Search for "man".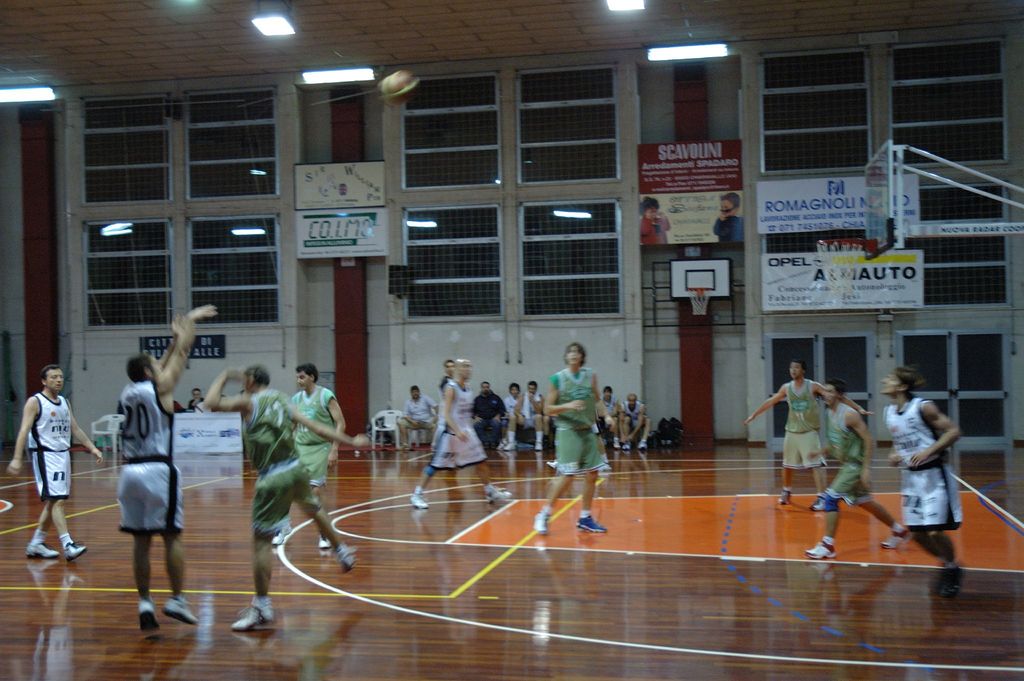
Found at [393, 354, 518, 513].
